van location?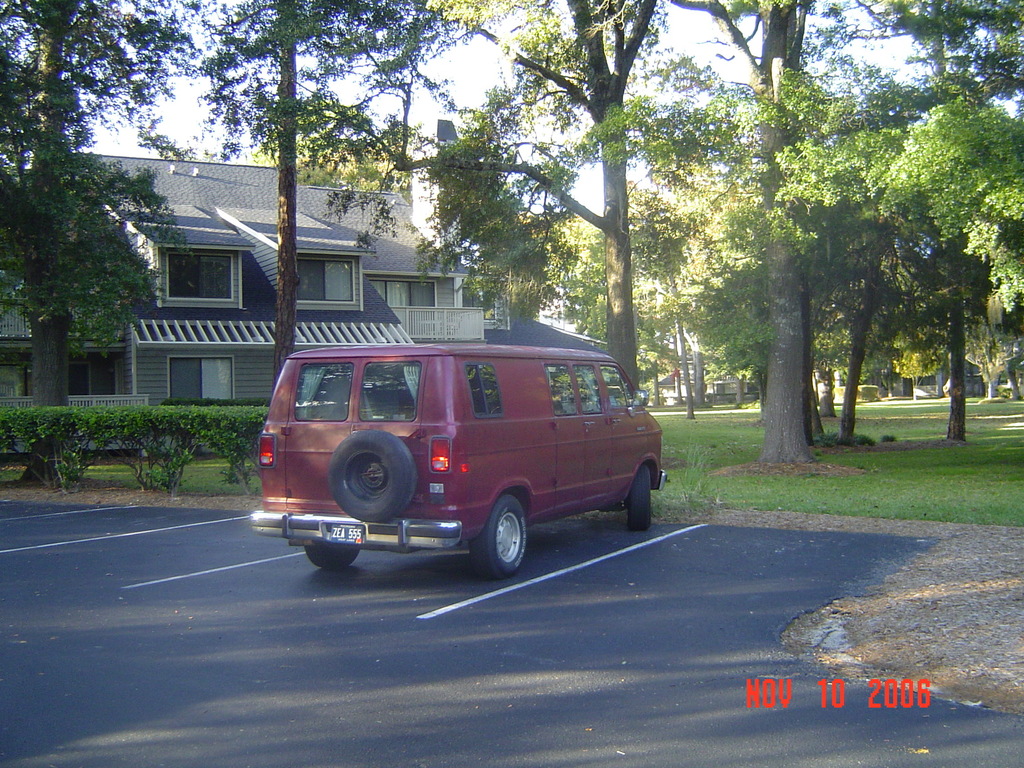
rect(247, 342, 674, 582)
